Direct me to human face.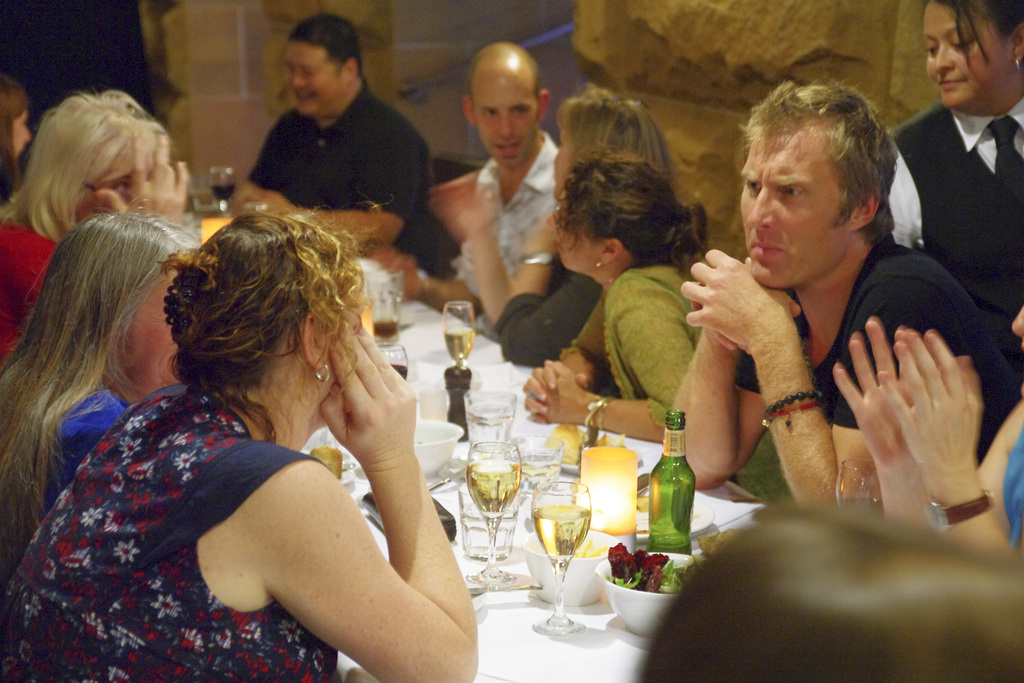
Direction: bbox=[283, 42, 346, 112].
